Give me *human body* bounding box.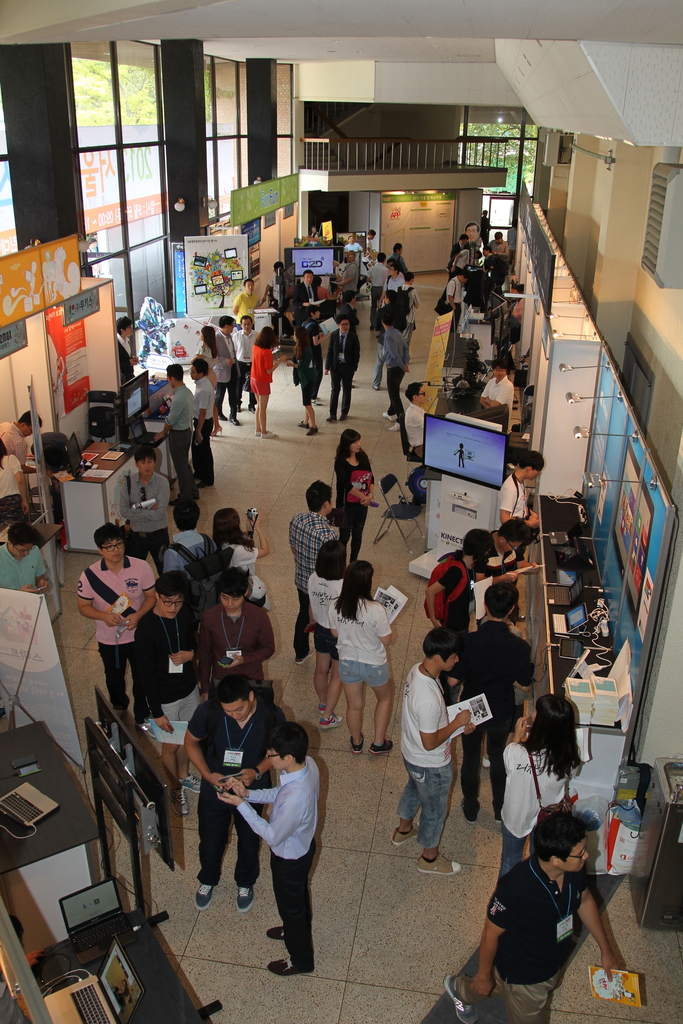
[427,522,500,634].
